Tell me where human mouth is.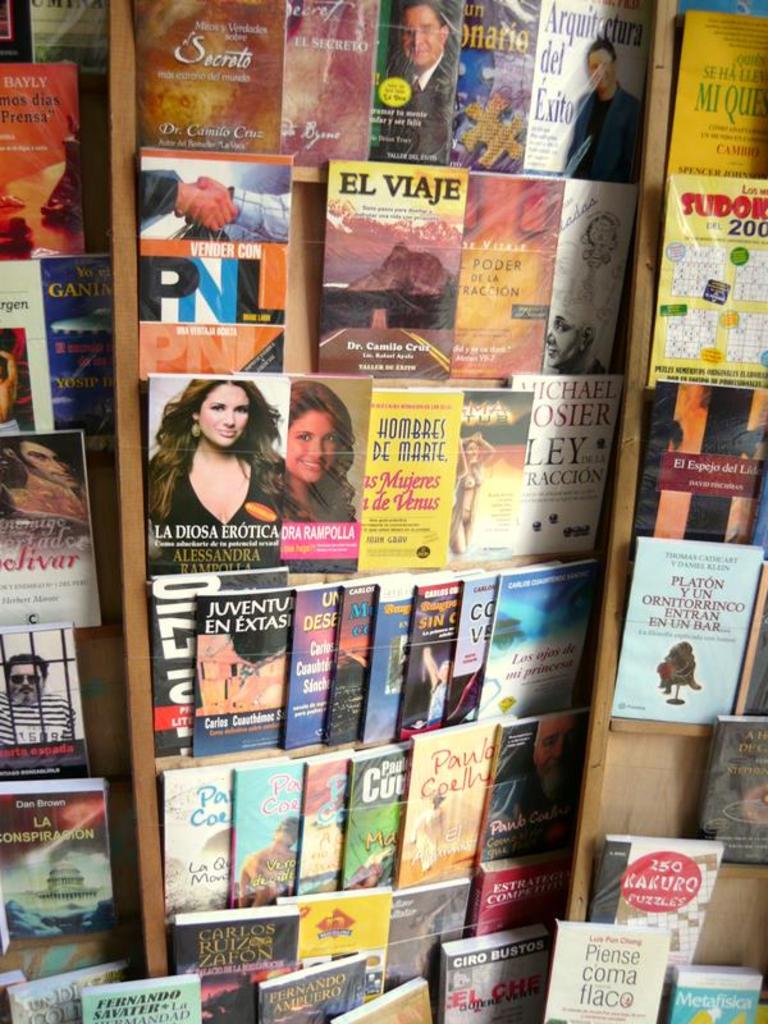
human mouth is at bbox=[18, 690, 29, 696].
